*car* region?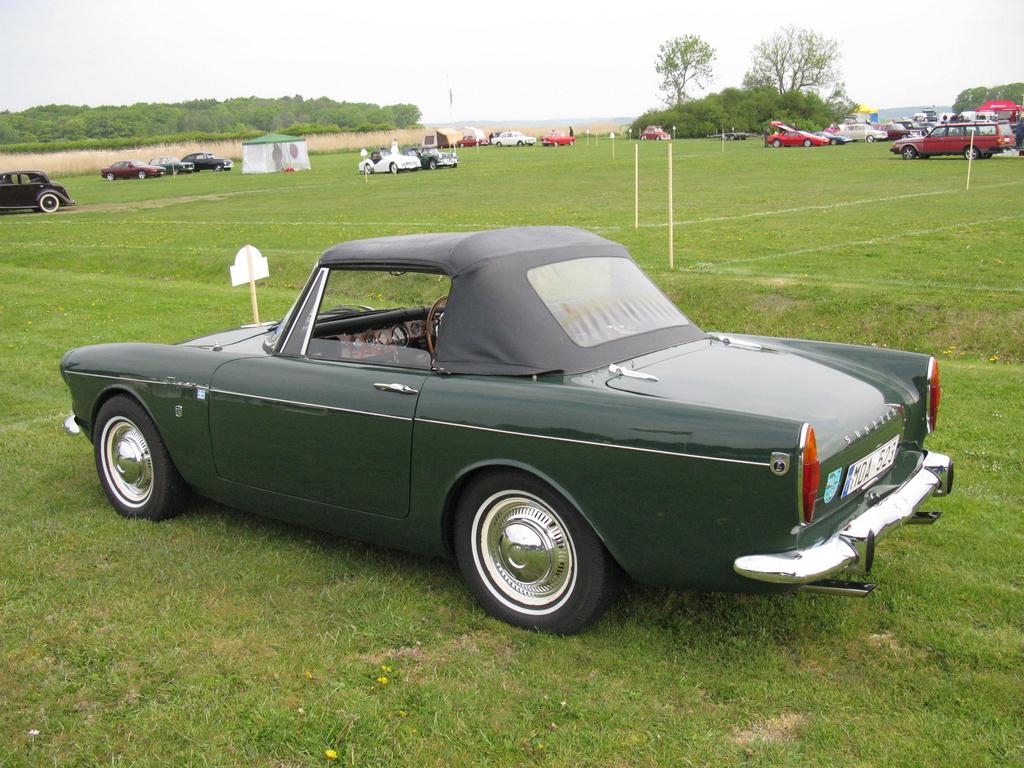
Rect(358, 149, 422, 174)
